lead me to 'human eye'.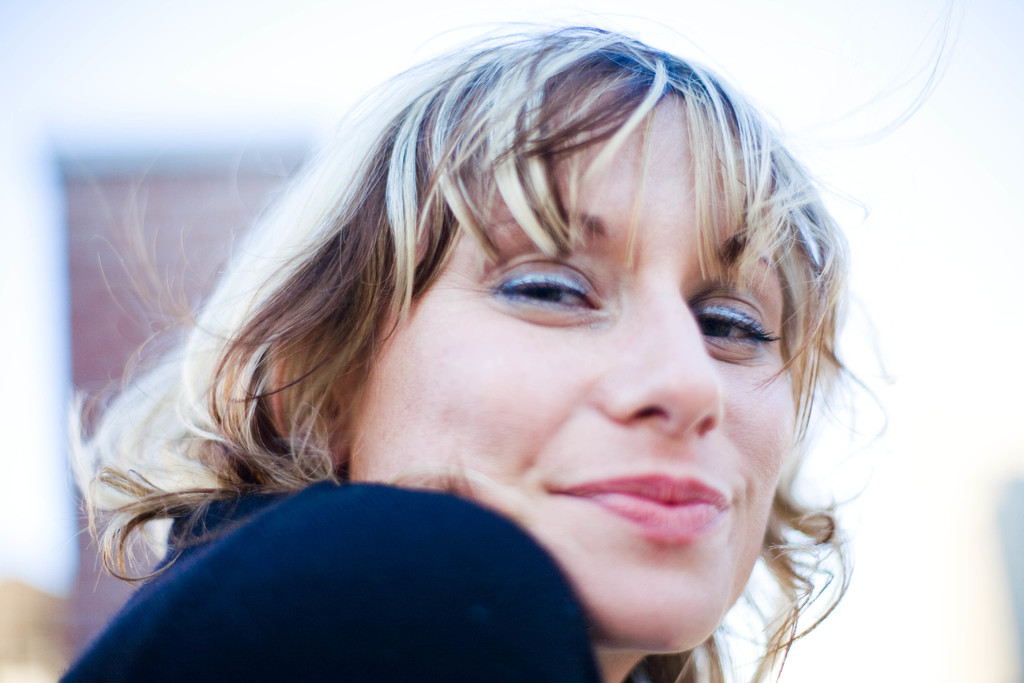
Lead to BBox(483, 258, 609, 324).
